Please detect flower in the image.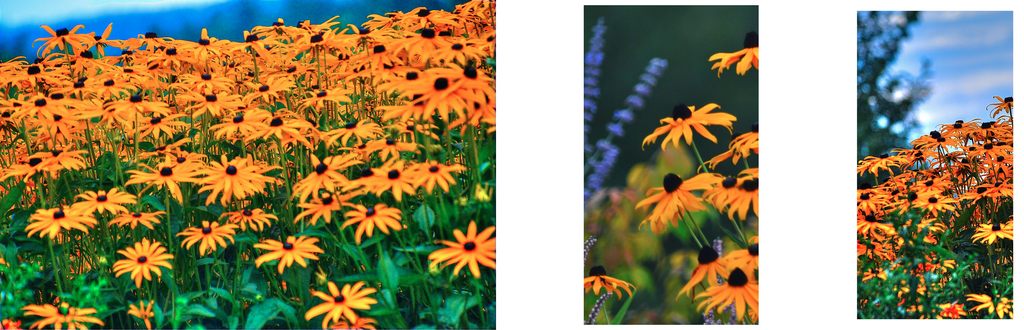
bbox=(725, 174, 761, 222).
